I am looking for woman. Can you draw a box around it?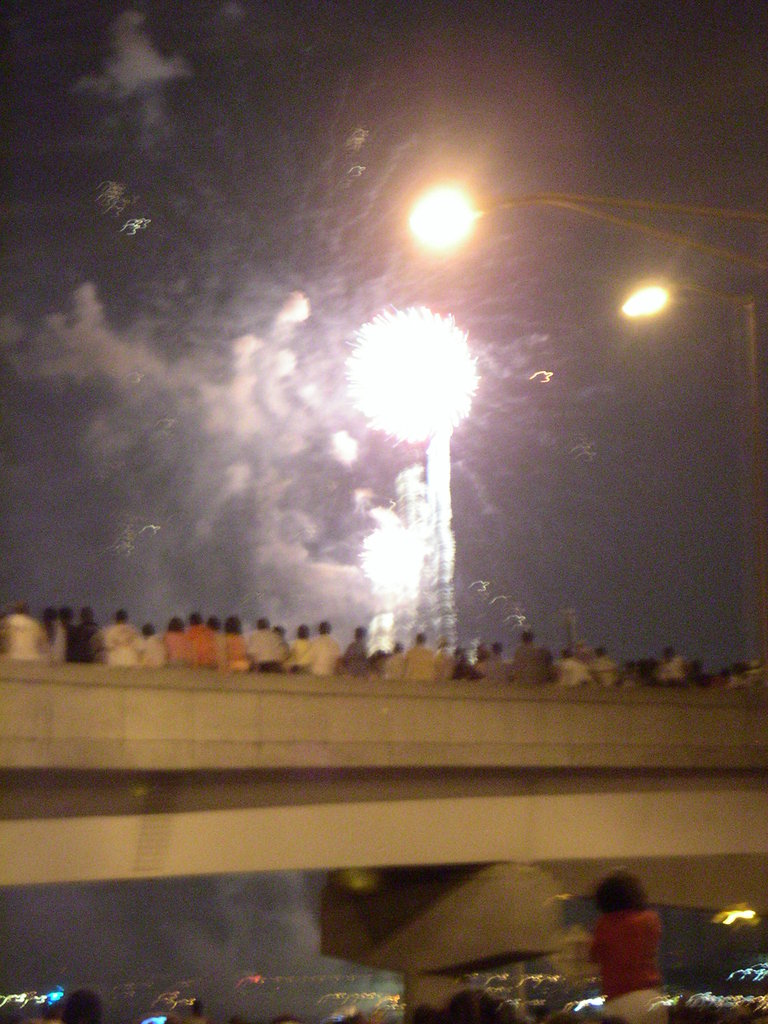
Sure, the bounding box is 589,869,666,1023.
